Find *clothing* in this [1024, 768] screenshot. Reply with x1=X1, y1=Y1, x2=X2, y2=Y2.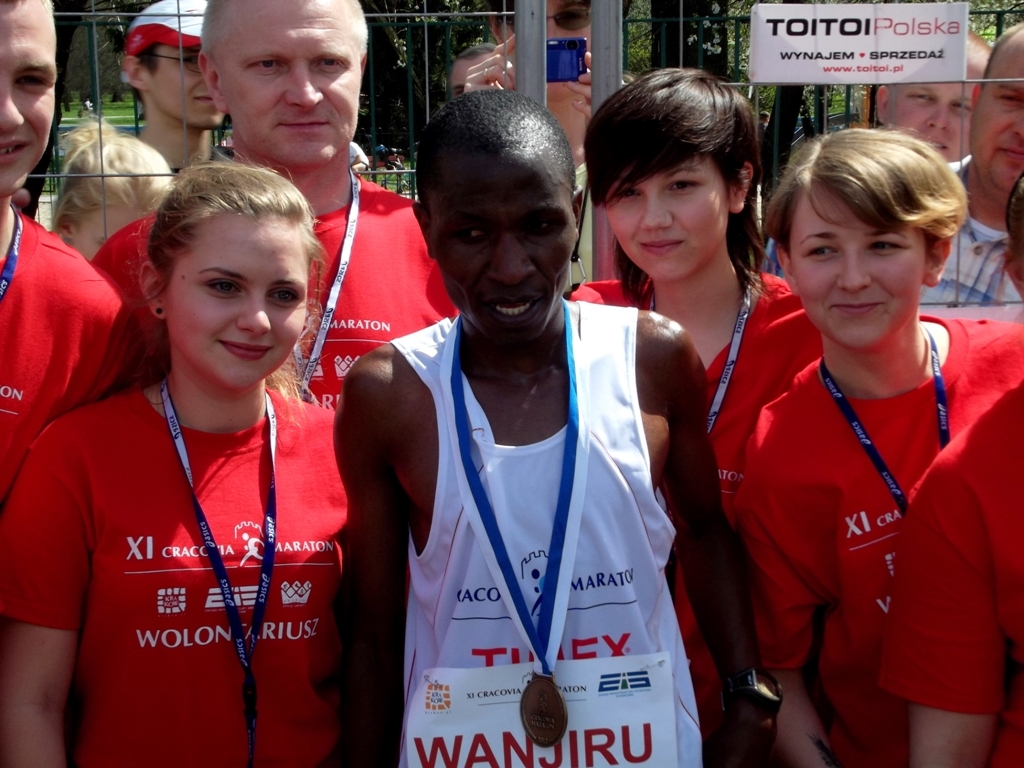
x1=738, y1=282, x2=1007, y2=730.
